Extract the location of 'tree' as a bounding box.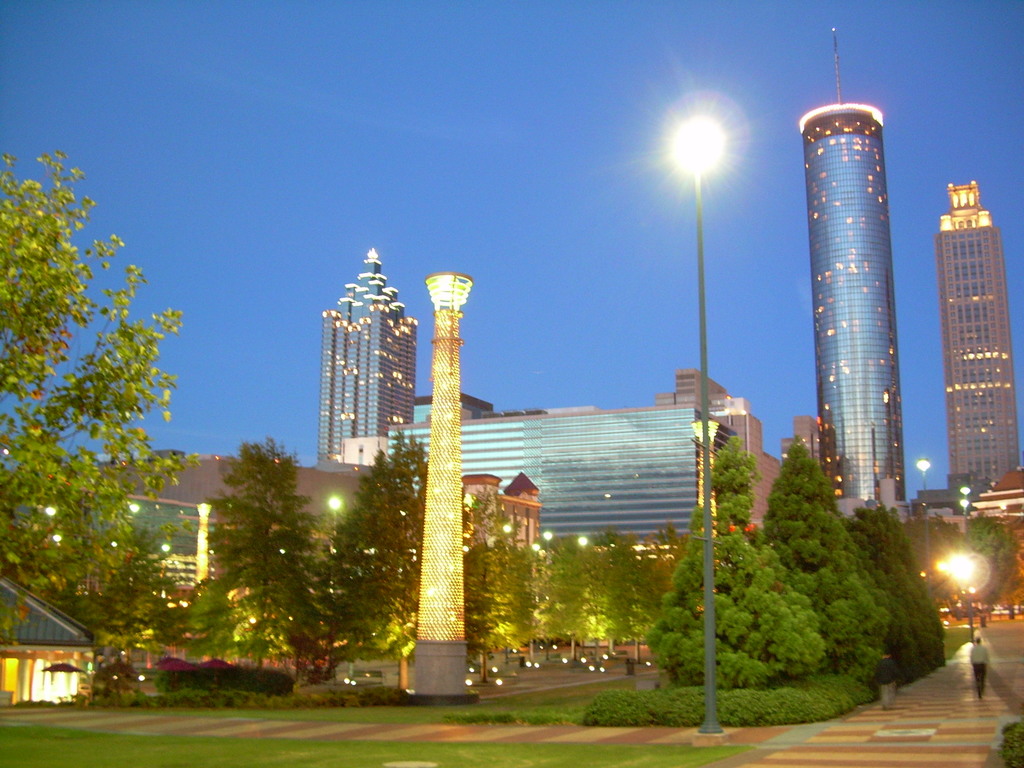
10/146/174/655.
